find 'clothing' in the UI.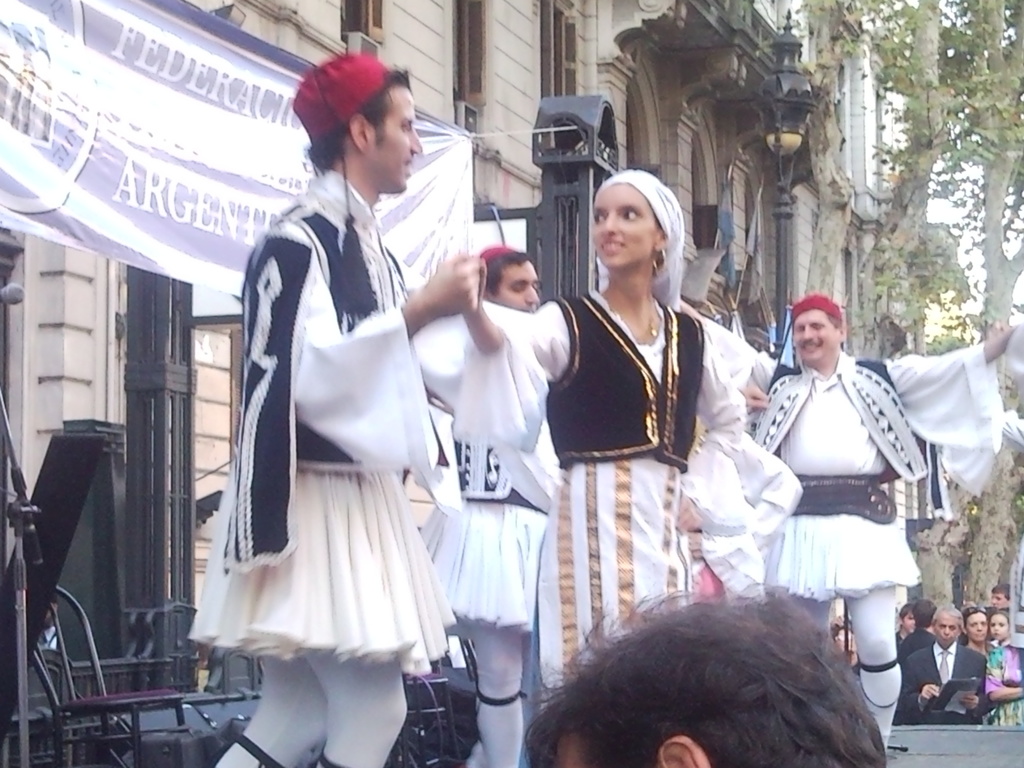
UI element at x1=892, y1=641, x2=990, y2=724.
